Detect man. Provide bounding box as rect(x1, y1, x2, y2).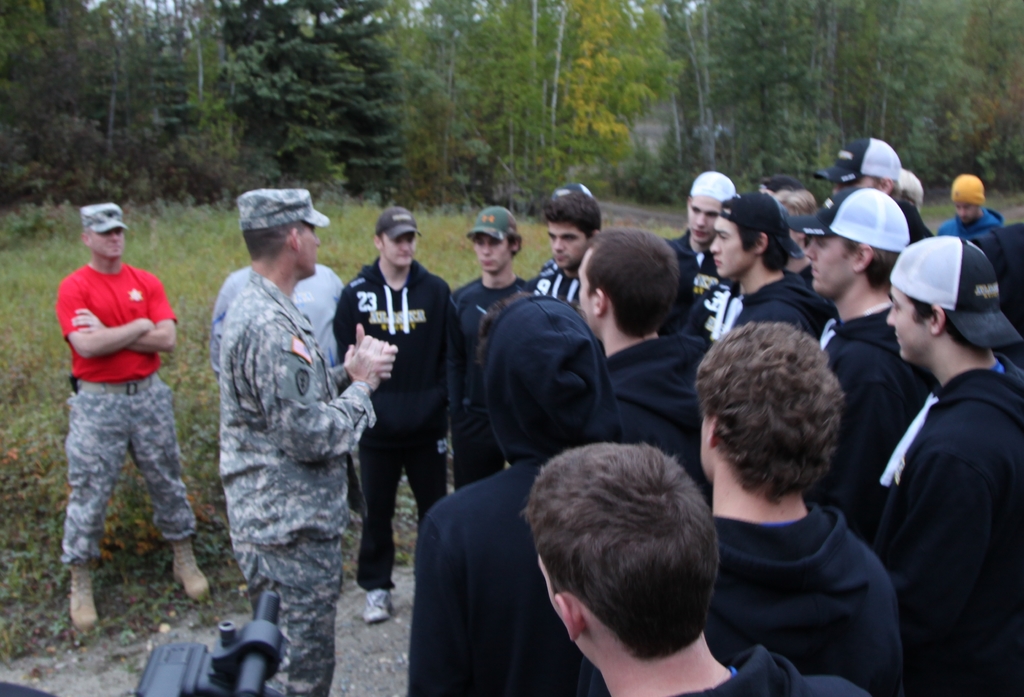
rect(705, 188, 849, 347).
